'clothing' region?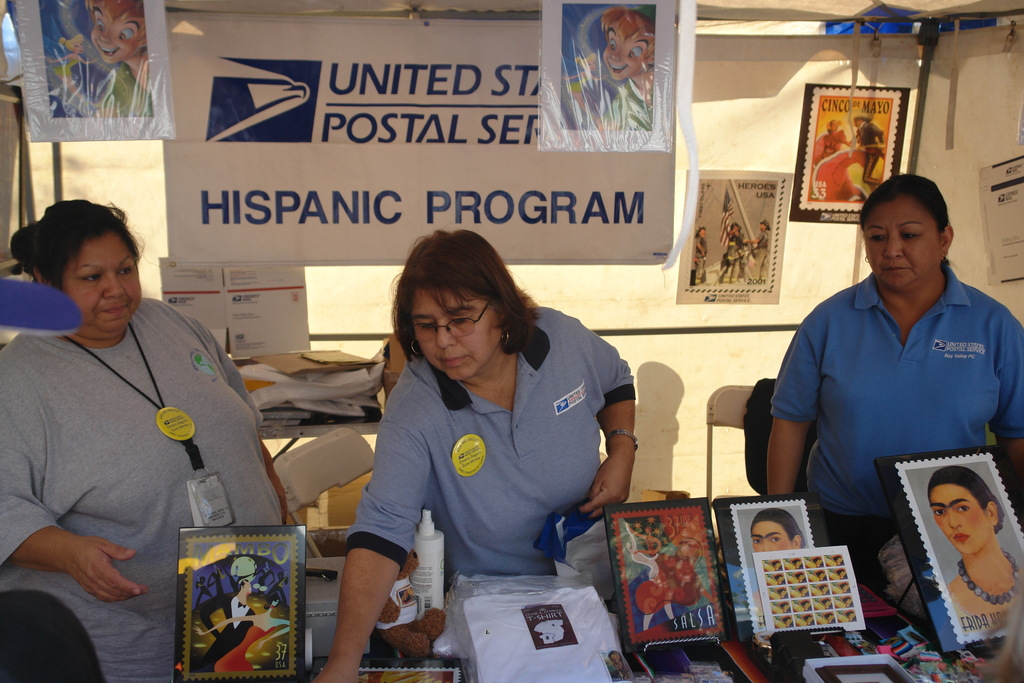
(696,236,706,281)
